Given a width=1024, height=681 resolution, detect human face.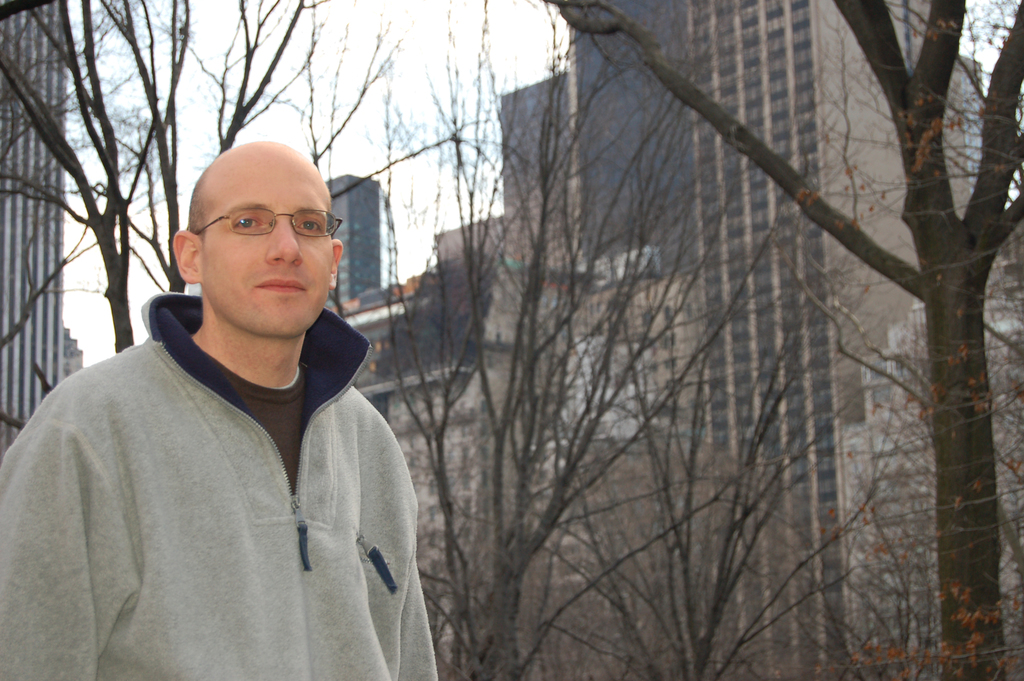
213 168 332 335.
